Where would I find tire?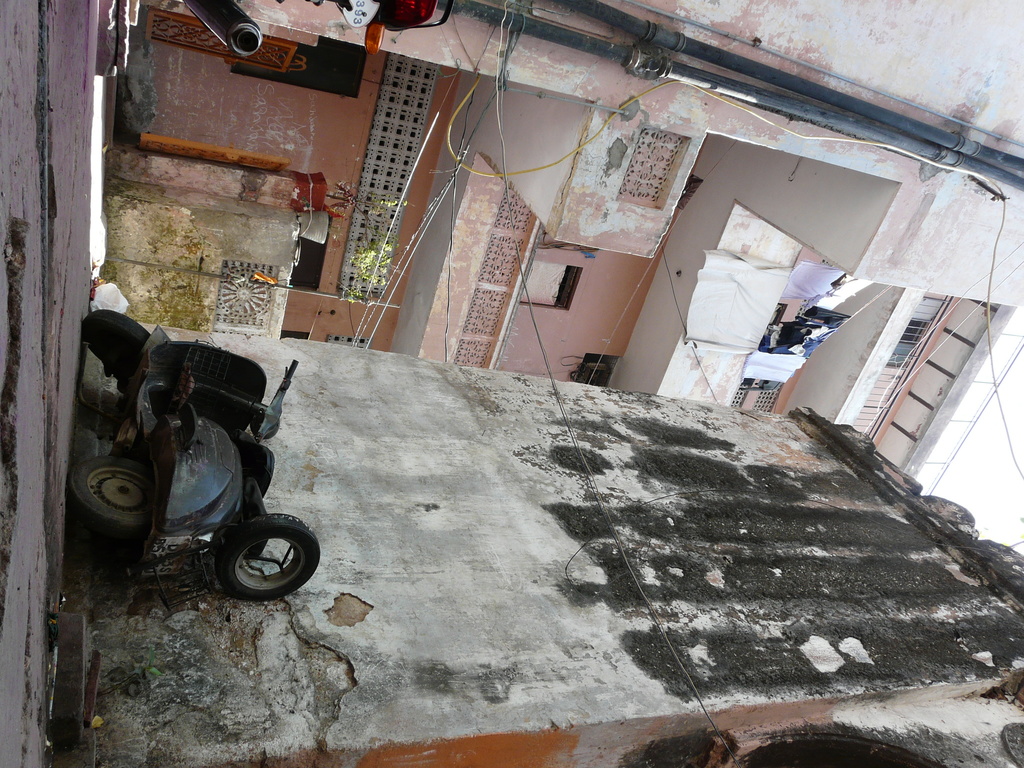
At (198,520,298,604).
